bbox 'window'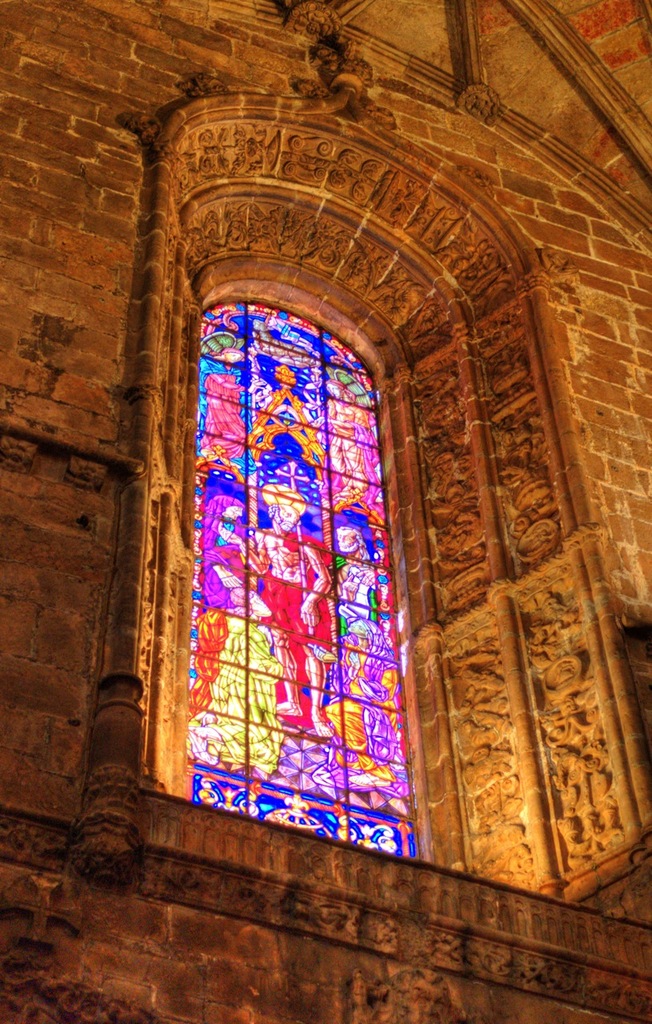
Rect(165, 206, 414, 854)
